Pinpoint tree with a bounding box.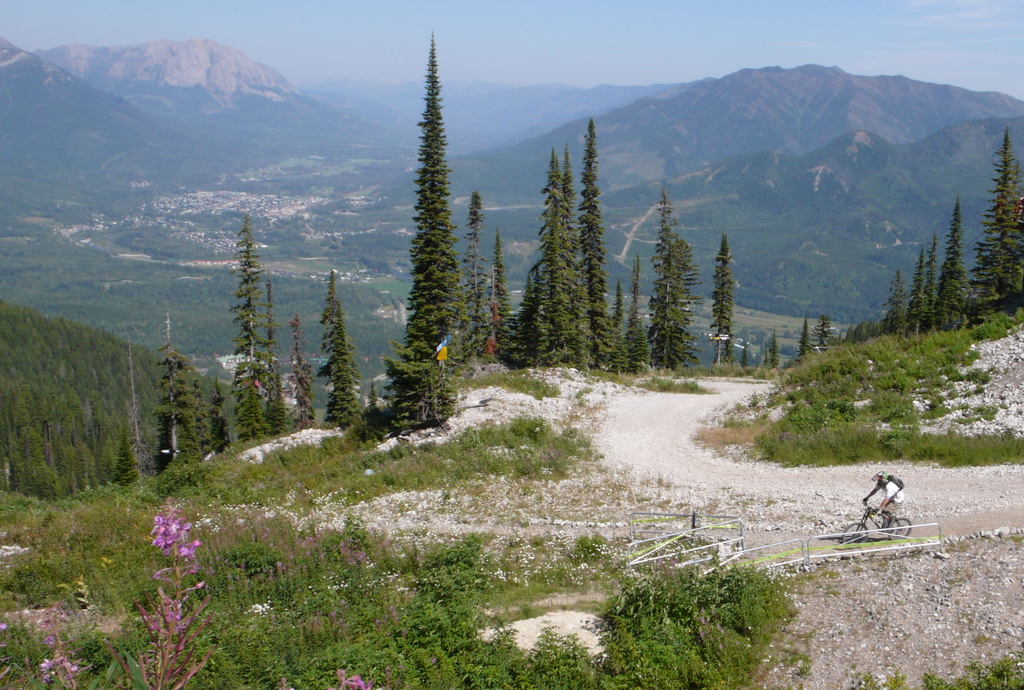
[x1=212, y1=382, x2=232, y2=462].
